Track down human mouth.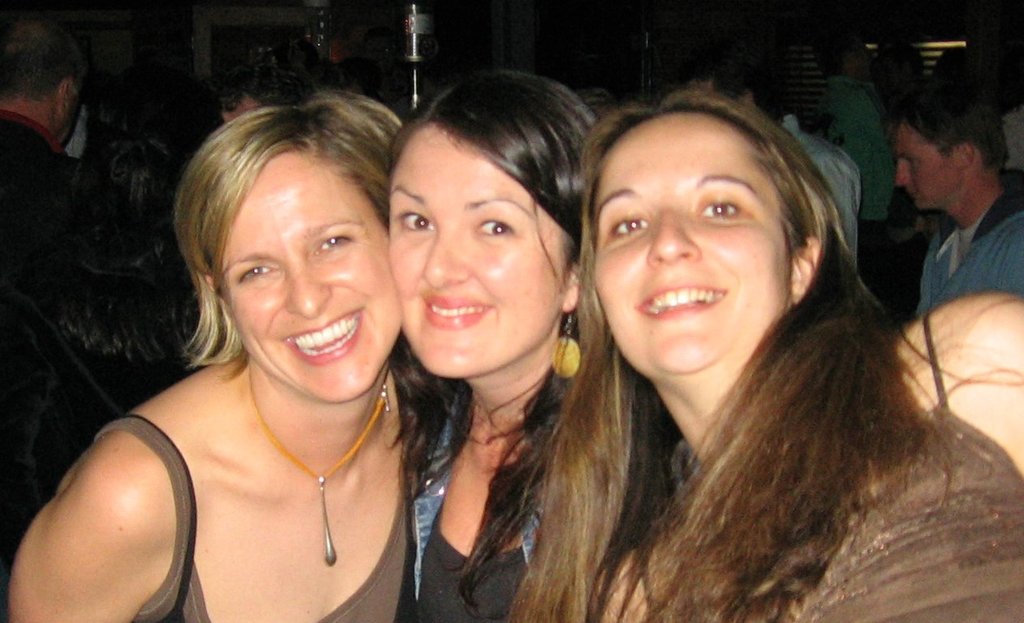
Tracked to {"x1": 277, "y1": 307, "x2": 365, "y2": 367}.
